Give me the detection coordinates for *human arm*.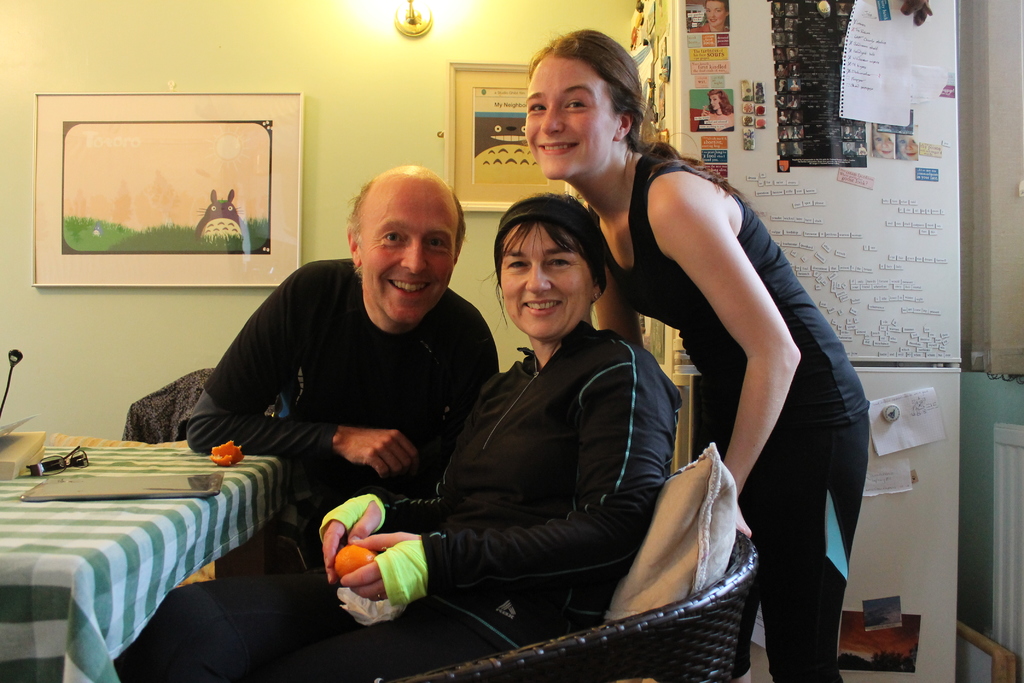
<box>299,332,502,502</box>.
